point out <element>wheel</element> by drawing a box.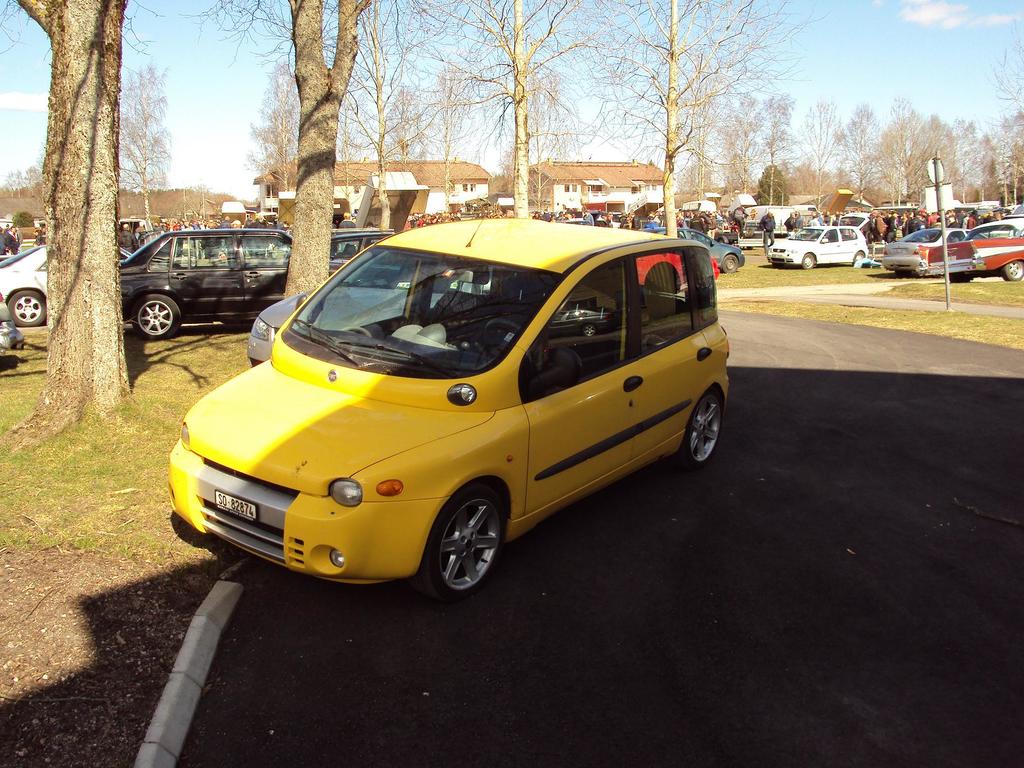
[1002, 262, 1022, 276].
